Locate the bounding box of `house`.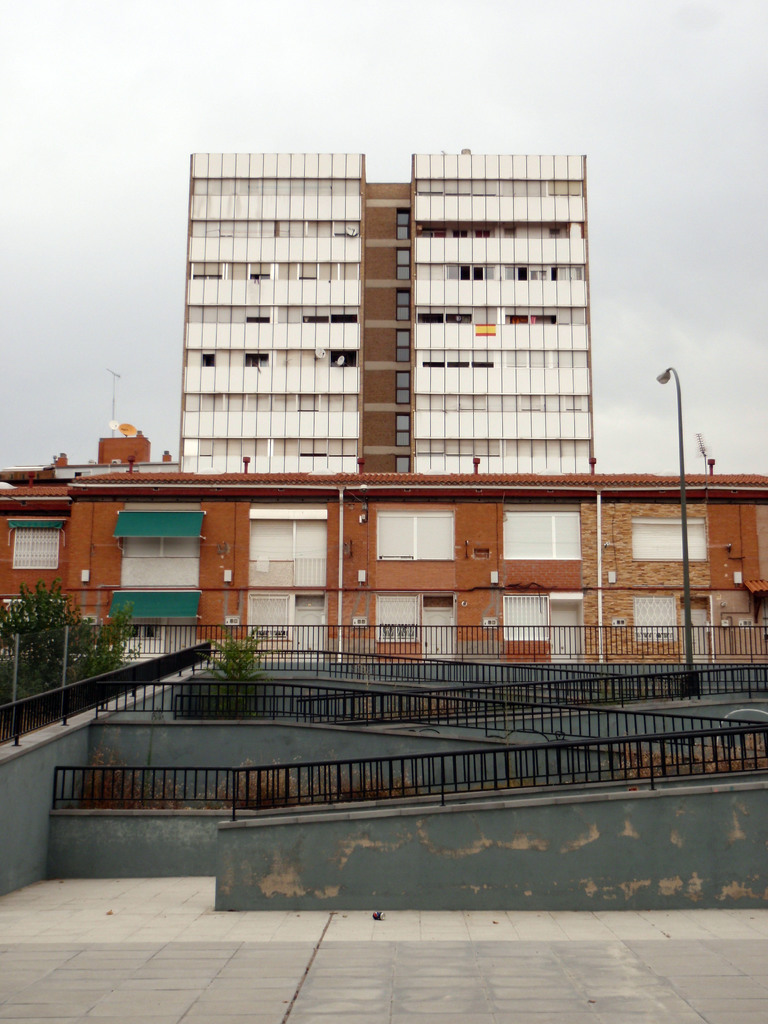
Bounding box: bbox=[0, 423, 767, 662].
